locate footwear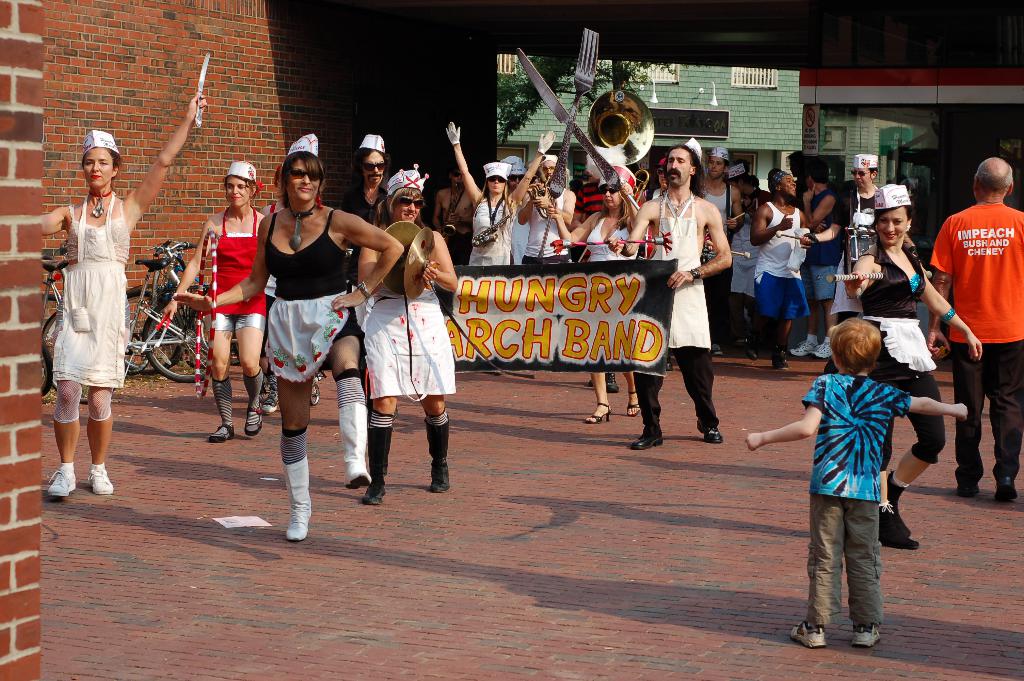
(left=794, top=623, right=825, bottom=646)
